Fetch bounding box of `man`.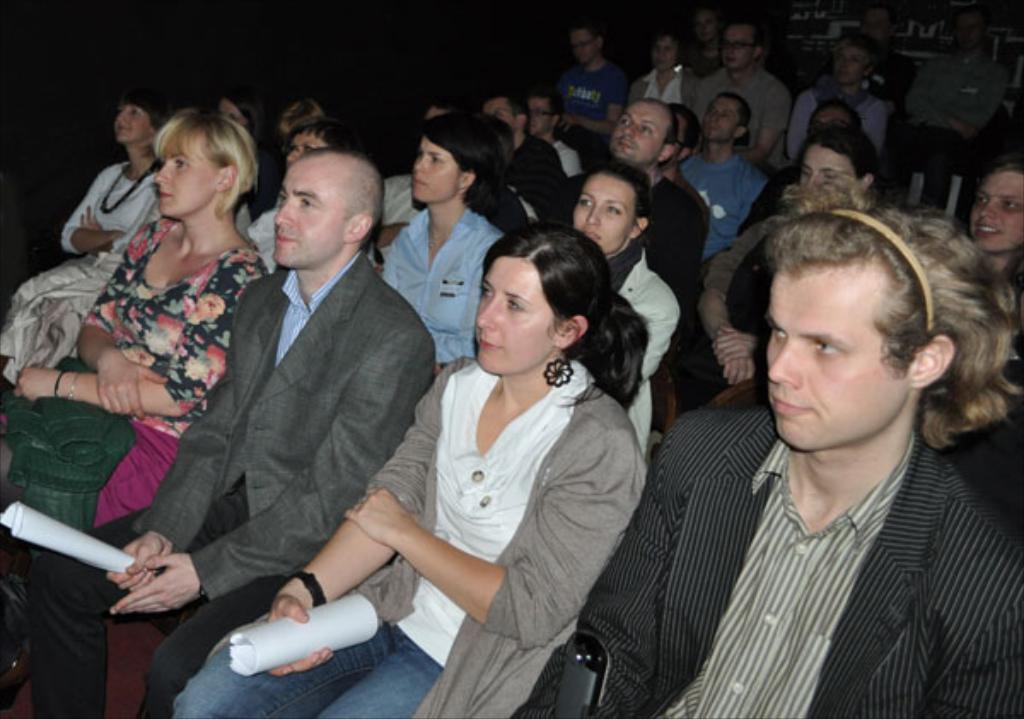
Bbox: detection(546, 92, 708, 302).
